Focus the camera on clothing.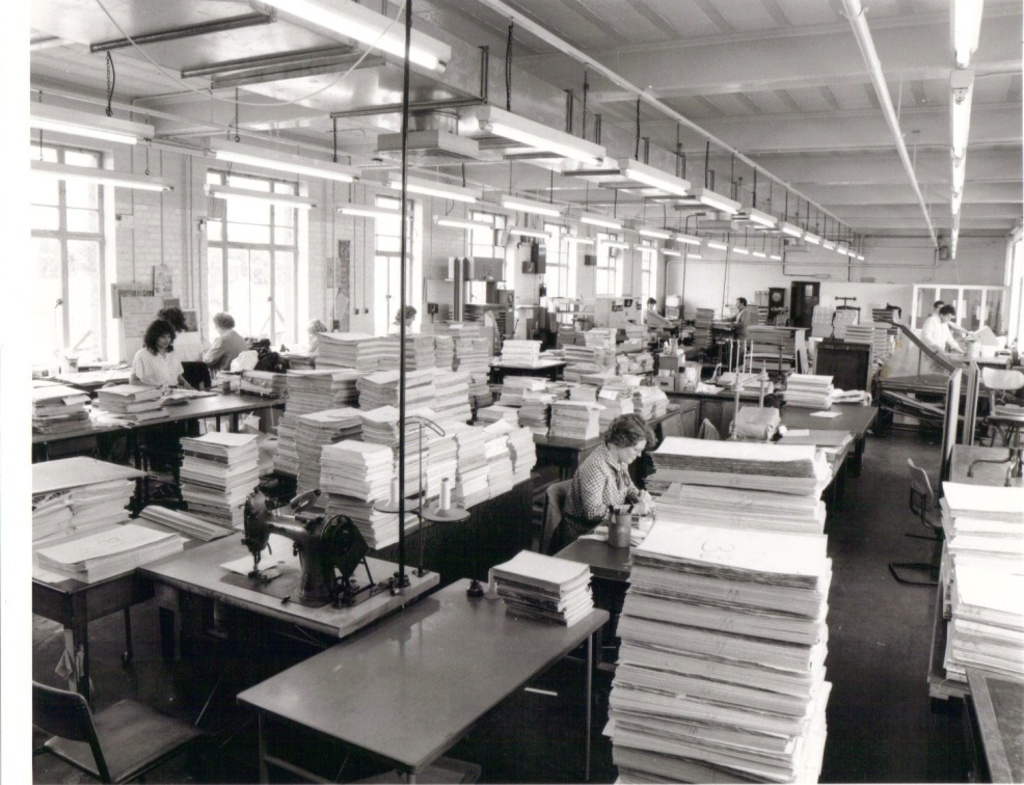
Focus region: 206, 330, 248, 375.
